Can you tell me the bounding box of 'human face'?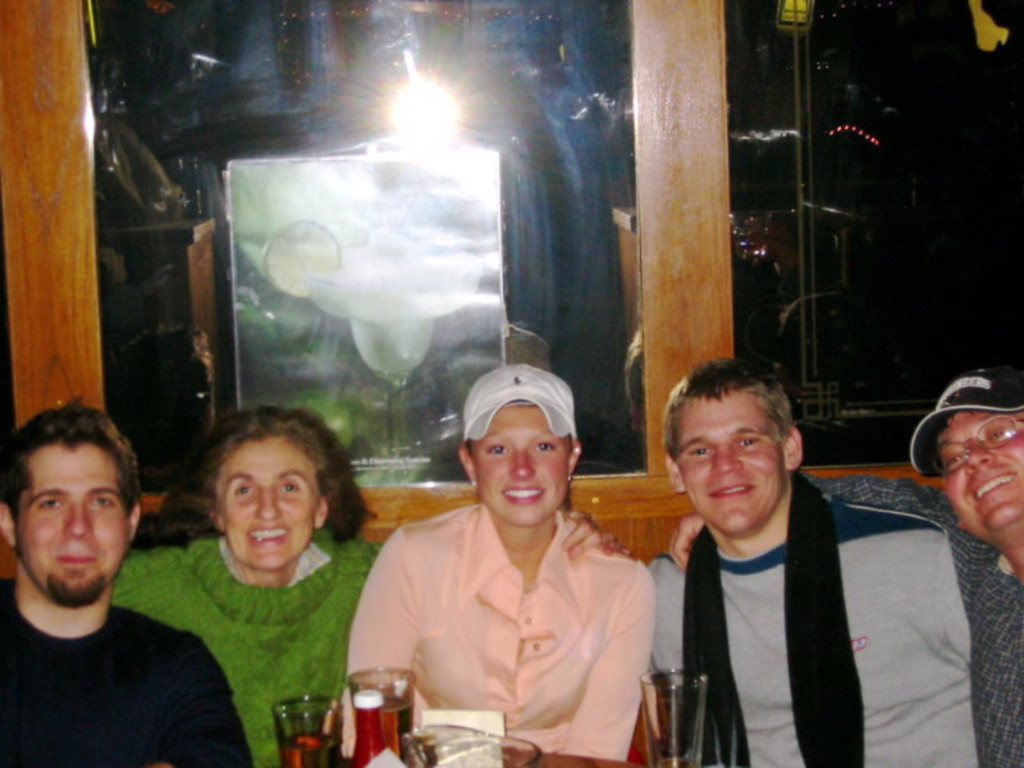
rect(471, 403, 571, 526).
